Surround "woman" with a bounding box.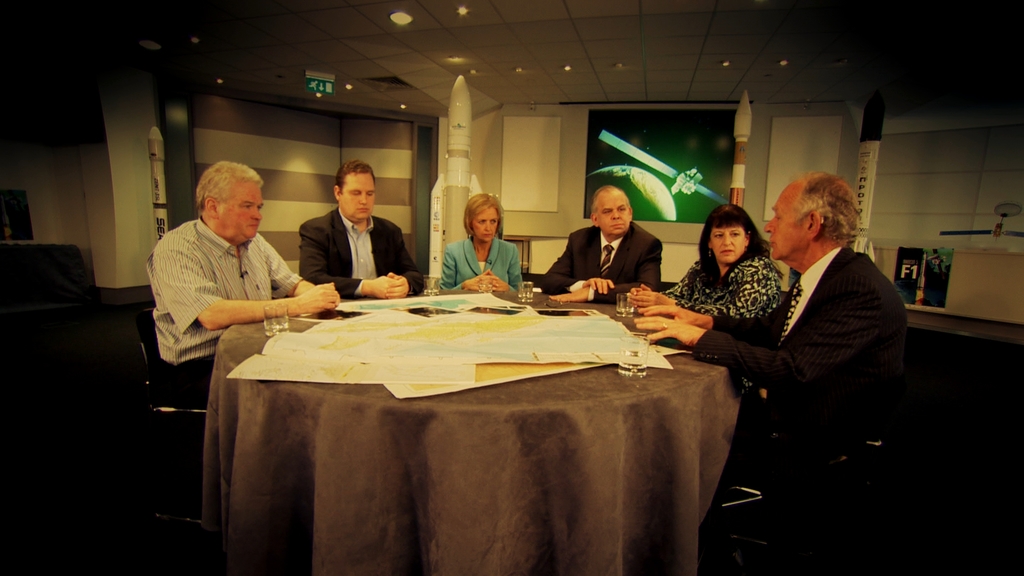
[x1=436, y1=188, x2=529, y2=301].
